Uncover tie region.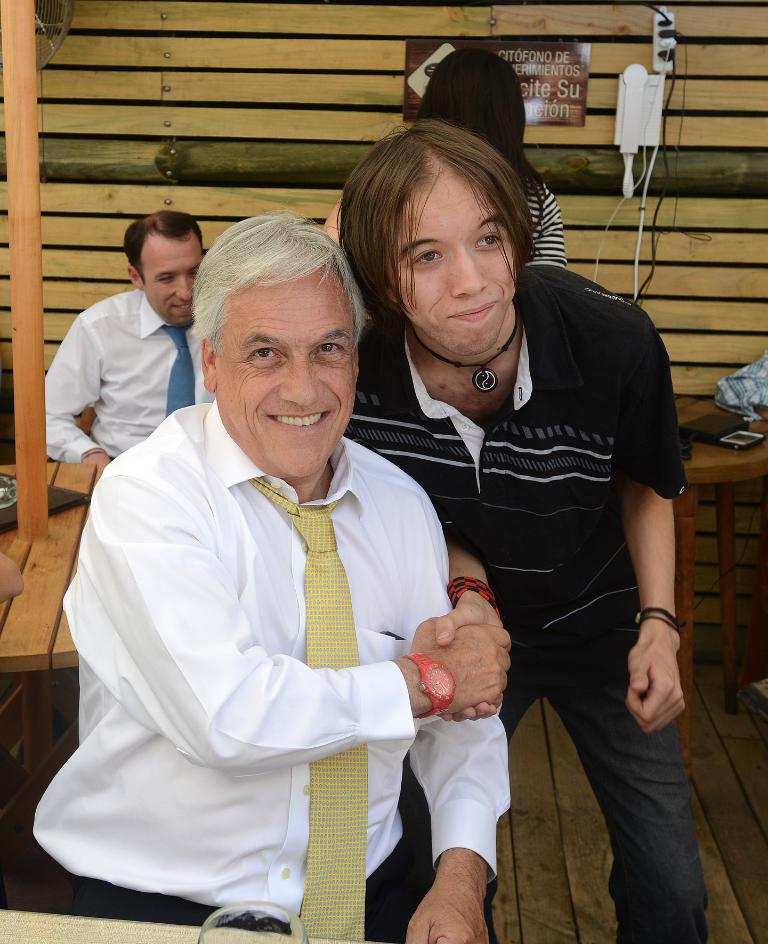
Uncovered: <bbox>163, 324, 195, 424</bbox>.
